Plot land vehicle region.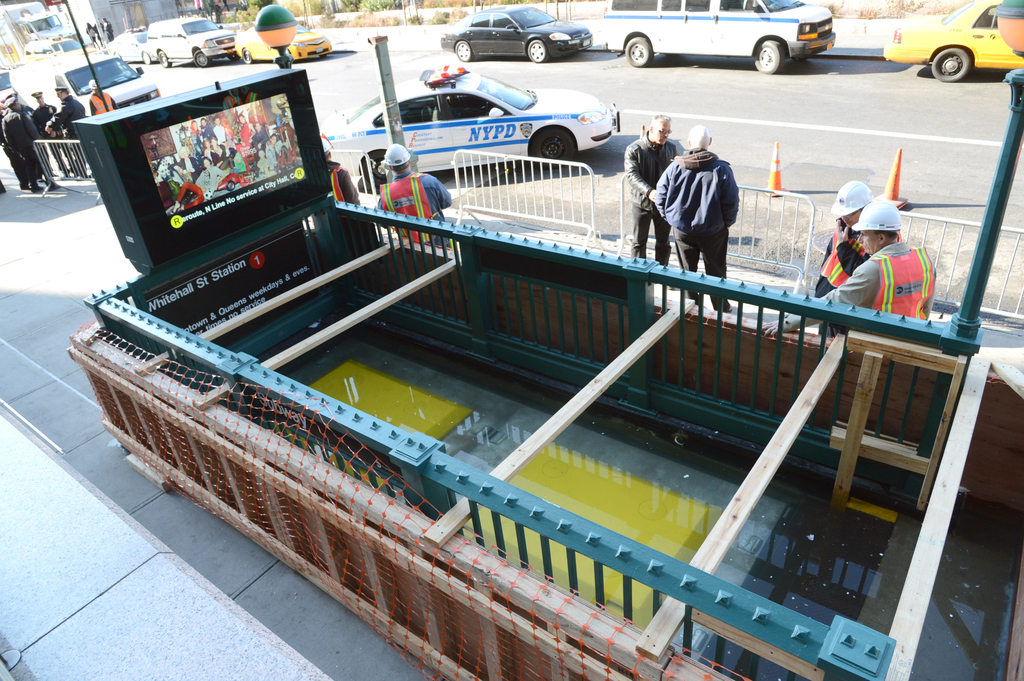
Plotted at 8,56,159,116.
